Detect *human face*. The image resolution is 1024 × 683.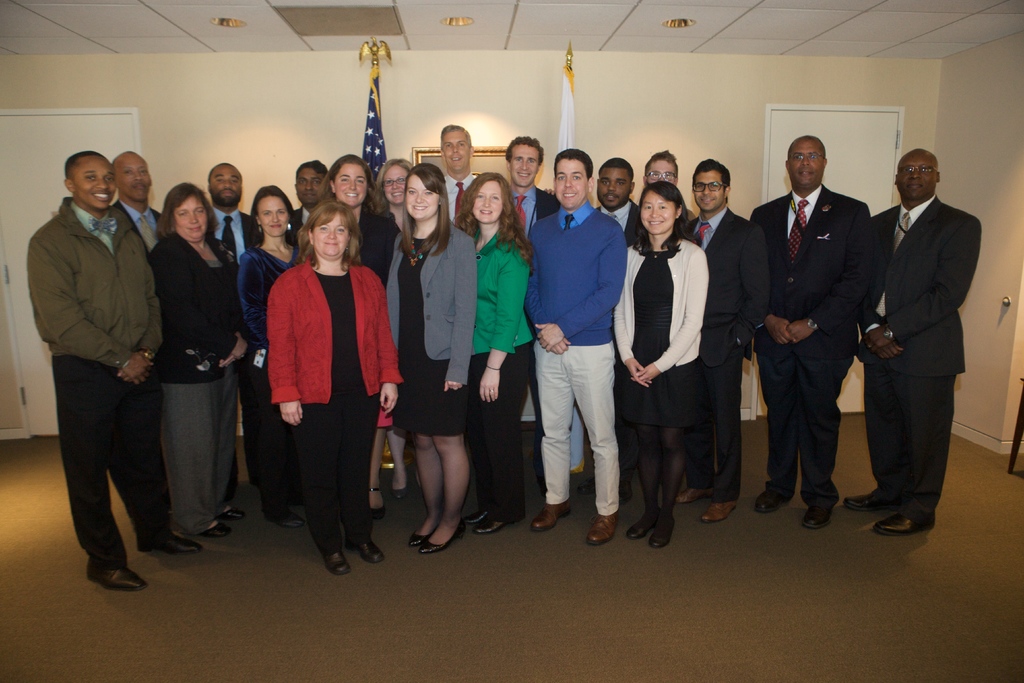
bbox=[647, 161, 676, 186].
